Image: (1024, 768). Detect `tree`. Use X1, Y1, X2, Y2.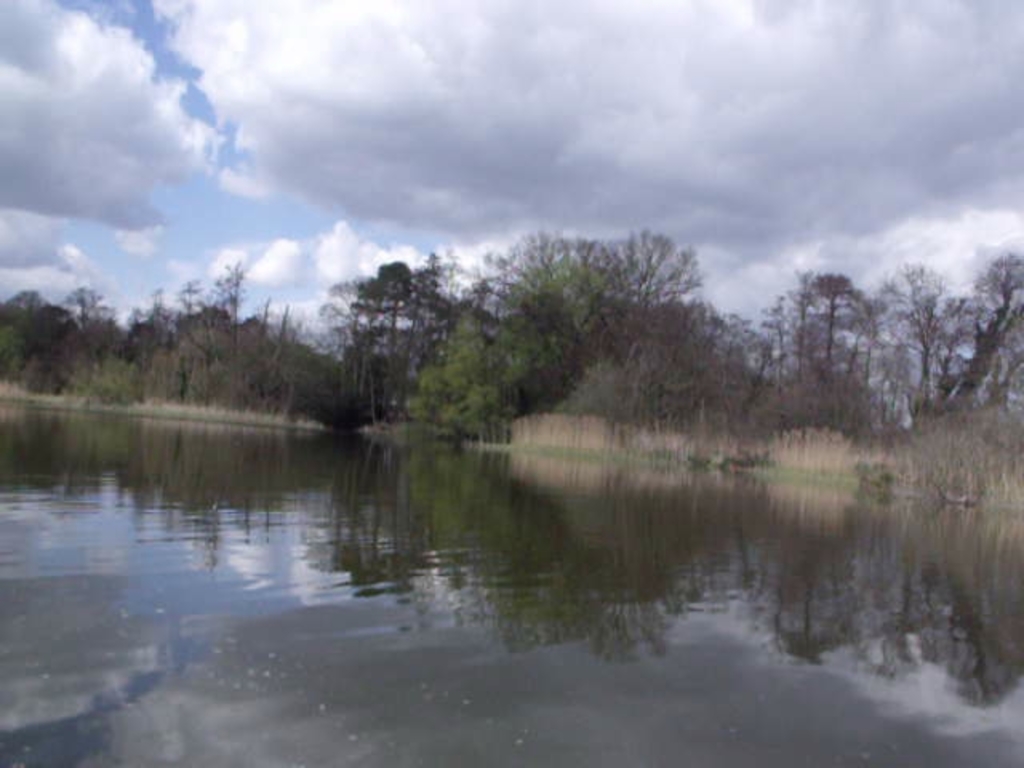
414, 248, 466, 394.
